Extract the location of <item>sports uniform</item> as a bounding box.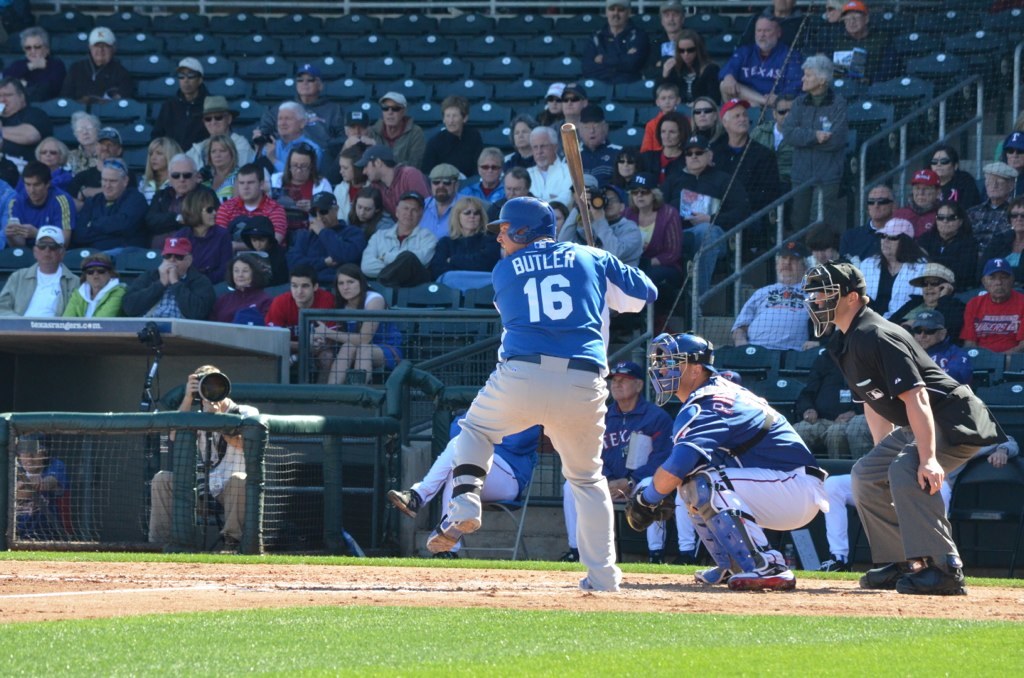
[x1=435, y1=183, x2=661, y2=589].
